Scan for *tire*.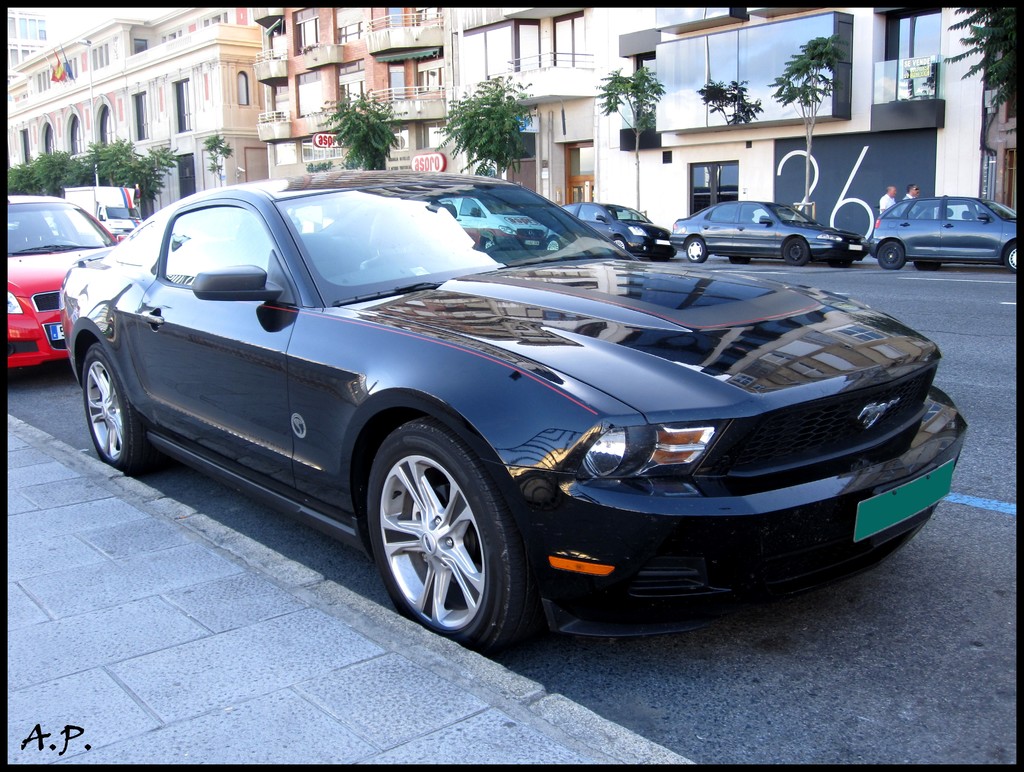
Scan result: <region>83, 343, 149, 477</region>.
